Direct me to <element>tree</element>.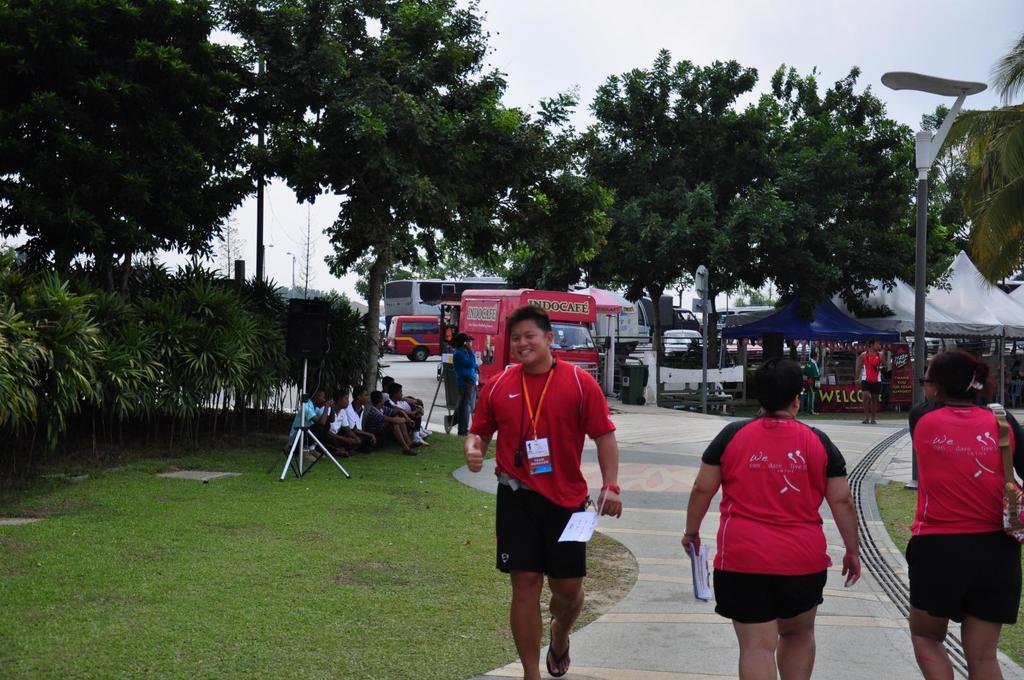
Direction: [0, 0, 268, 275].
